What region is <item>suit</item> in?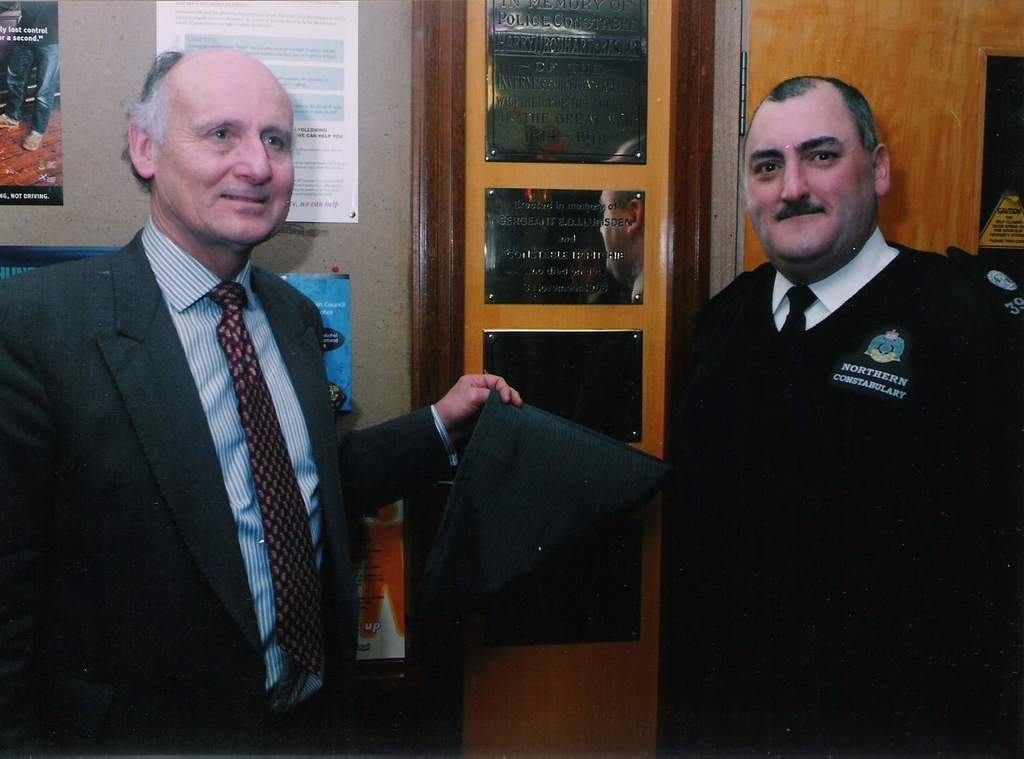
{"left": 0, "top": 216, "right": 460, "bottom": 747}.
